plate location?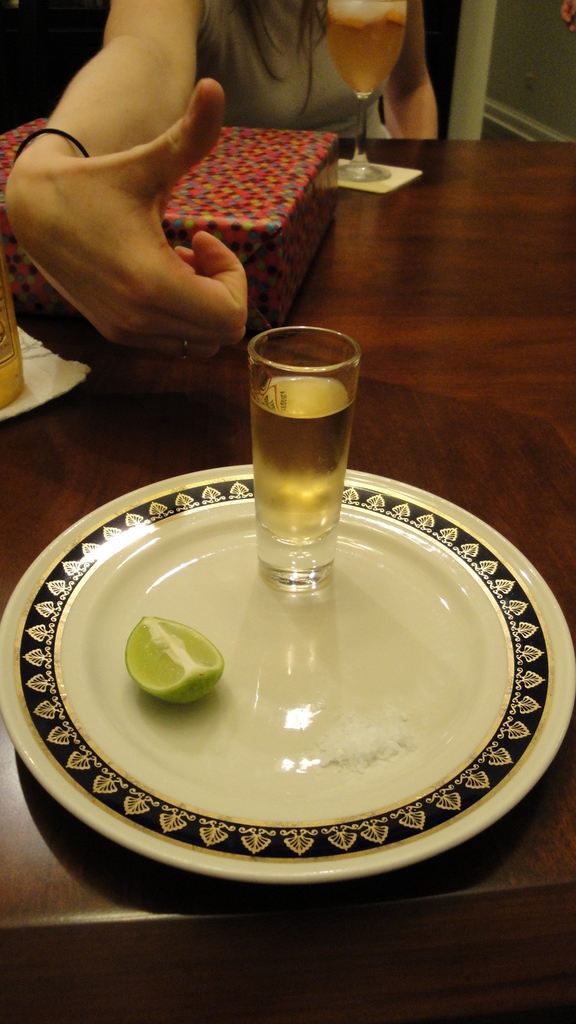
bbox=[49, 472, 542, 863]
